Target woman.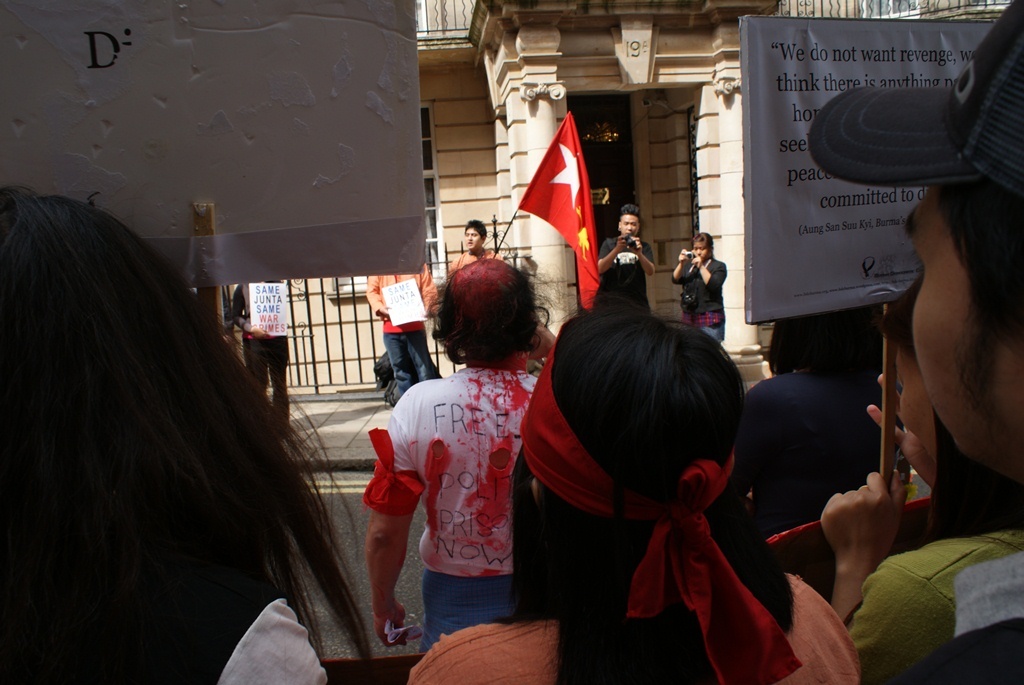
Target region: crop(19, 173, 405, 684).
